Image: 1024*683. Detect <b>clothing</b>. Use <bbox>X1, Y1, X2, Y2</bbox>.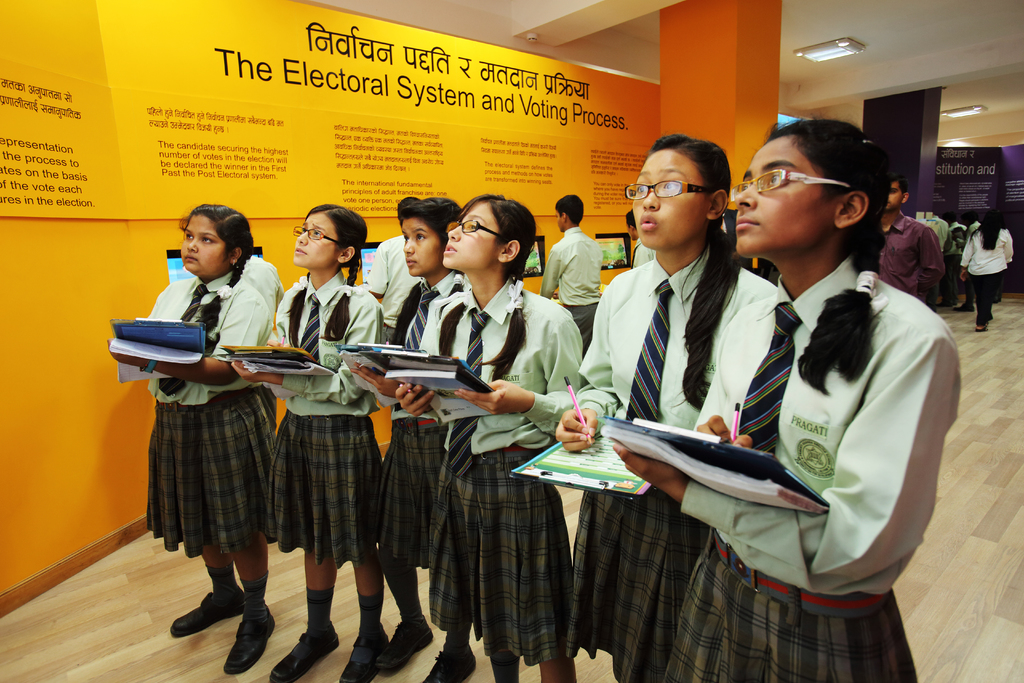
<bbox>540, 226, 601, 345</bbox>.
